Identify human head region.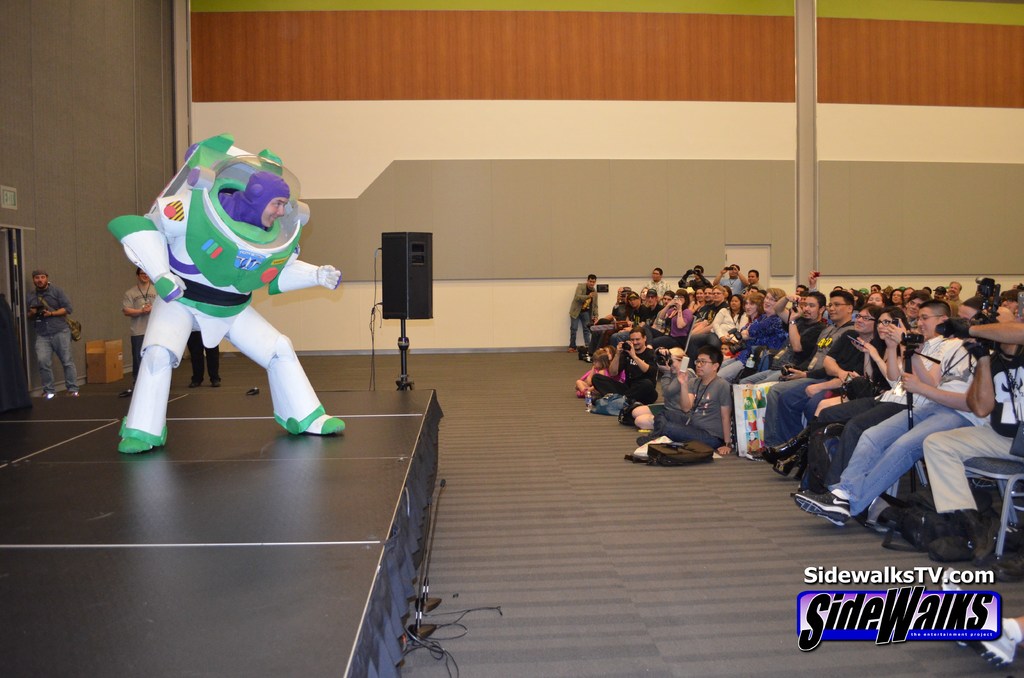
Region: (left=31, top=271, right=46, bottom=287).
